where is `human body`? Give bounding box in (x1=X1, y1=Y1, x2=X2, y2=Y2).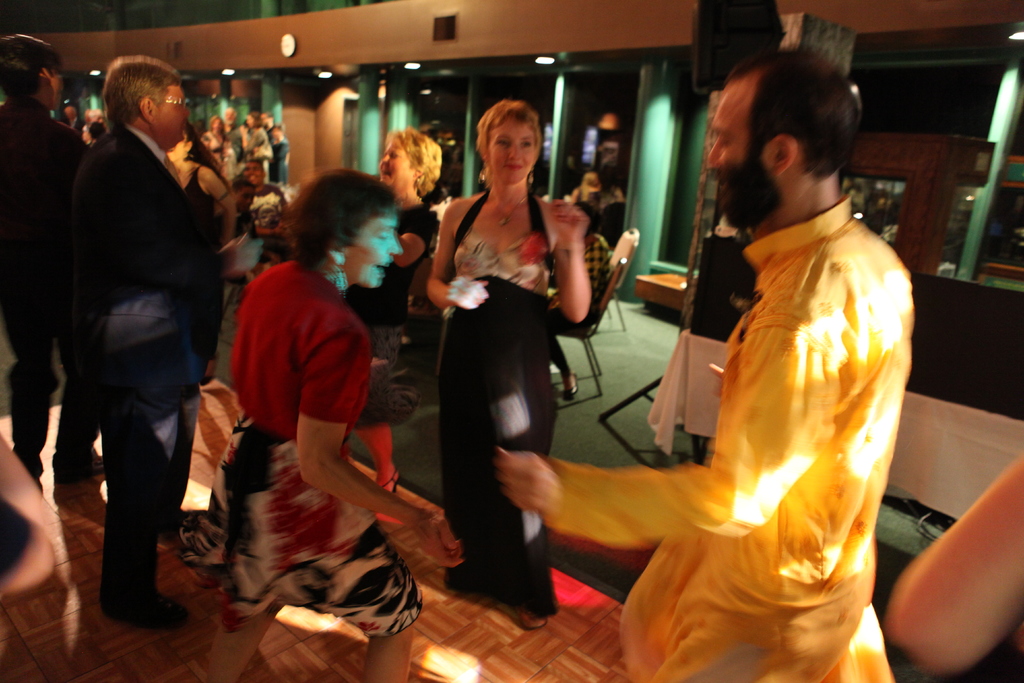
(x1=0, y1=30, x2=100, y2=499).
